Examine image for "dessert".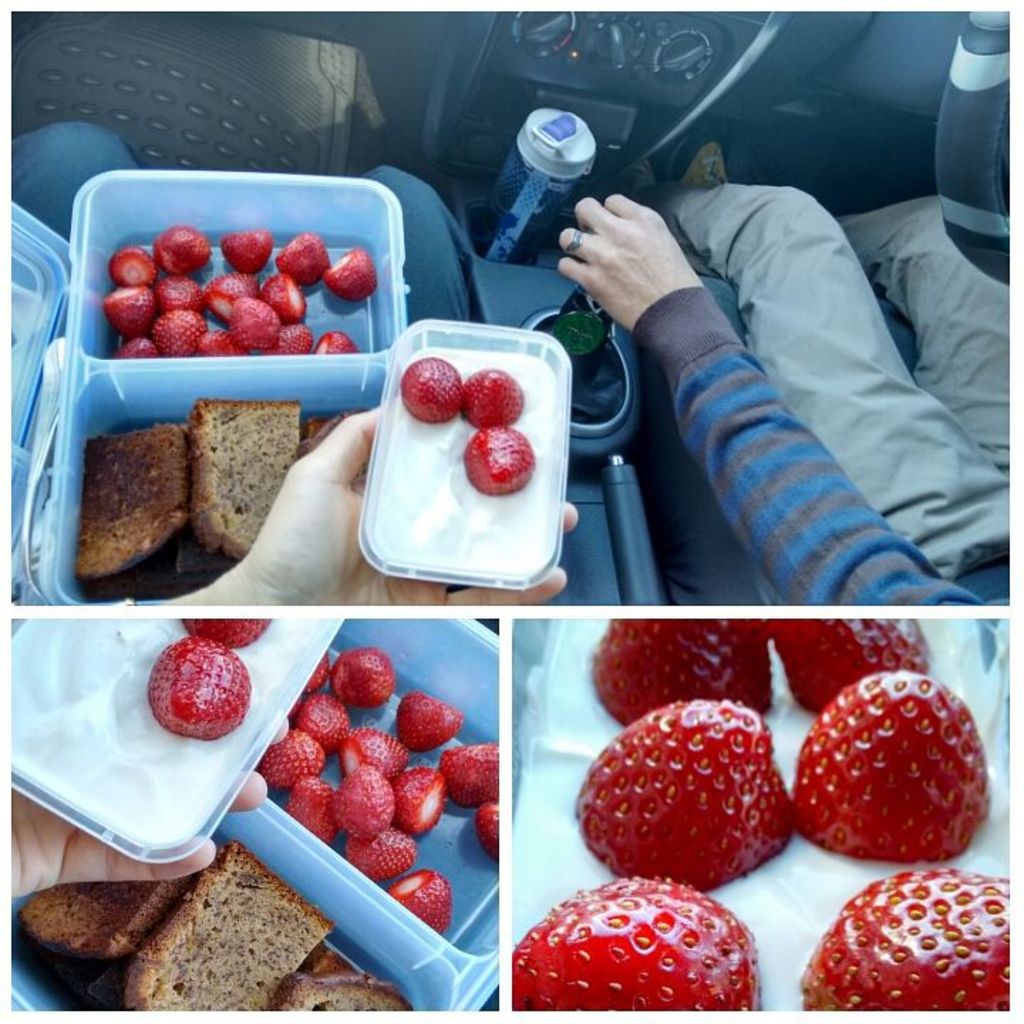
Examination result: [119, 838, 320, 1023].
